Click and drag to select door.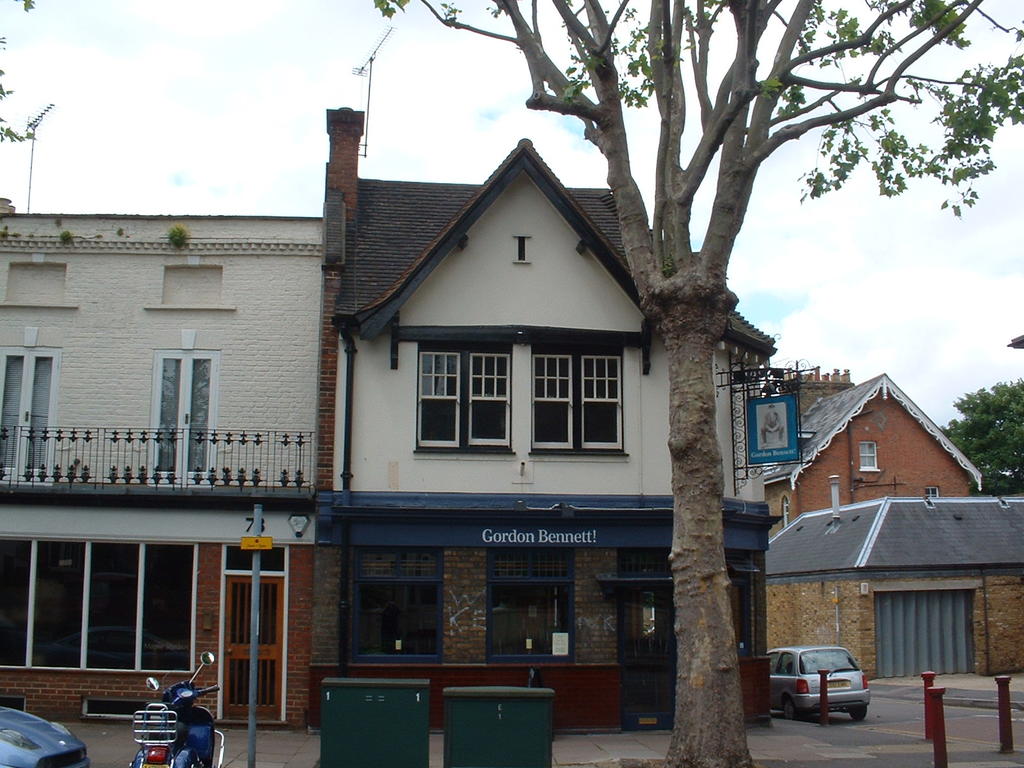
Selection: (223,577,282,716).
